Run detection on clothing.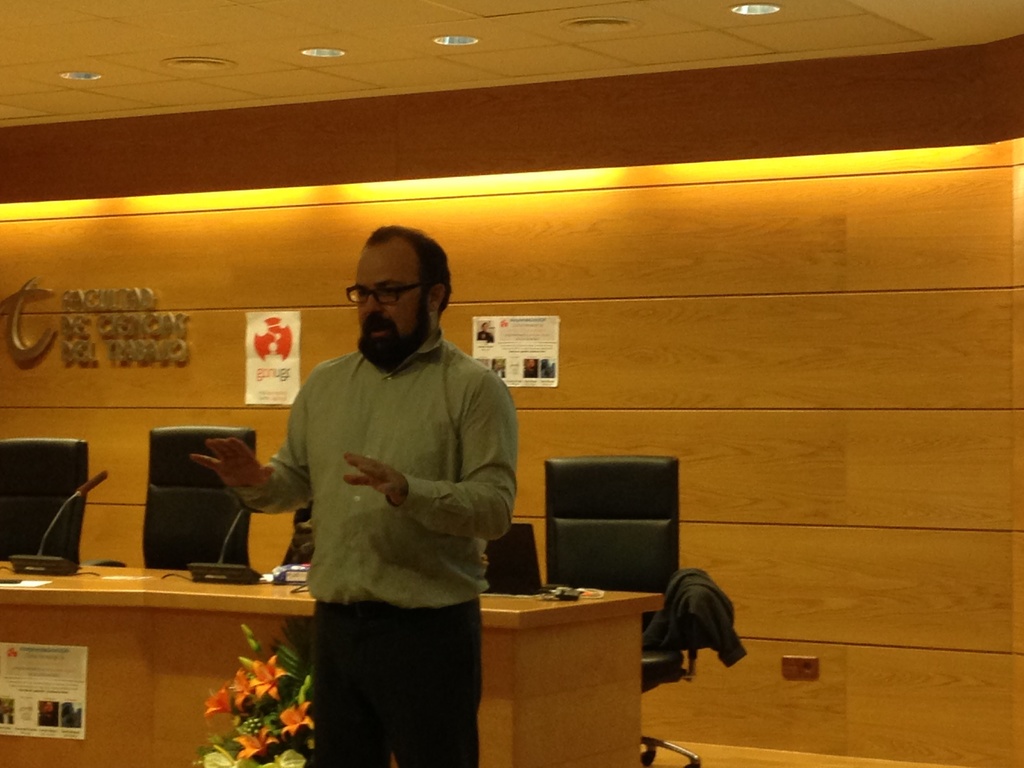
Result: 236:280:517:716.
